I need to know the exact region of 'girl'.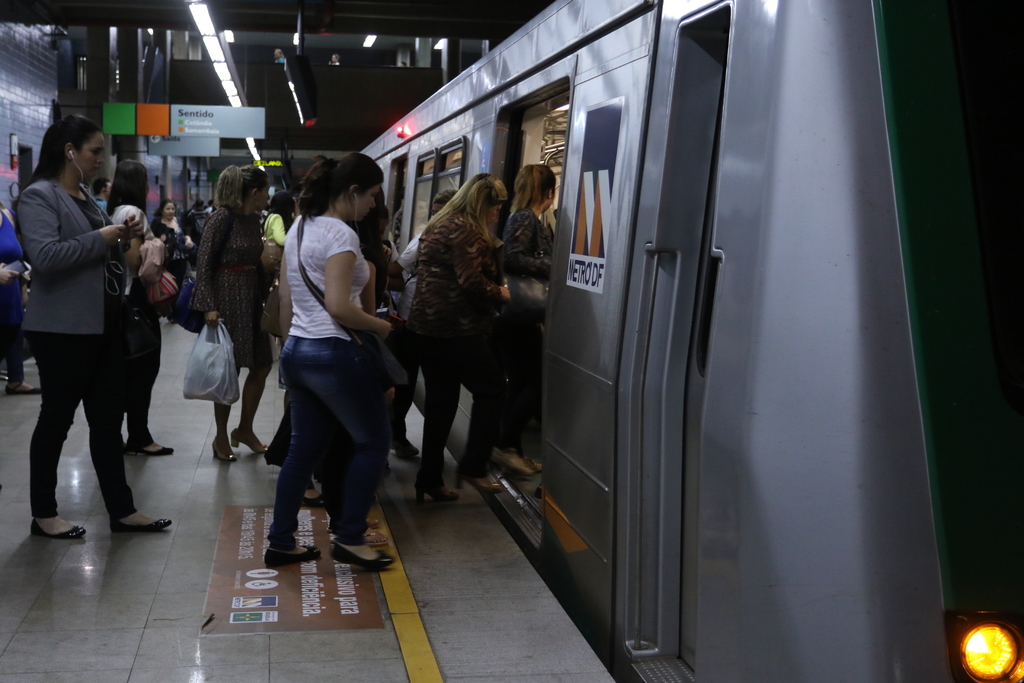
Region: region(260, 148, 396, 582).
